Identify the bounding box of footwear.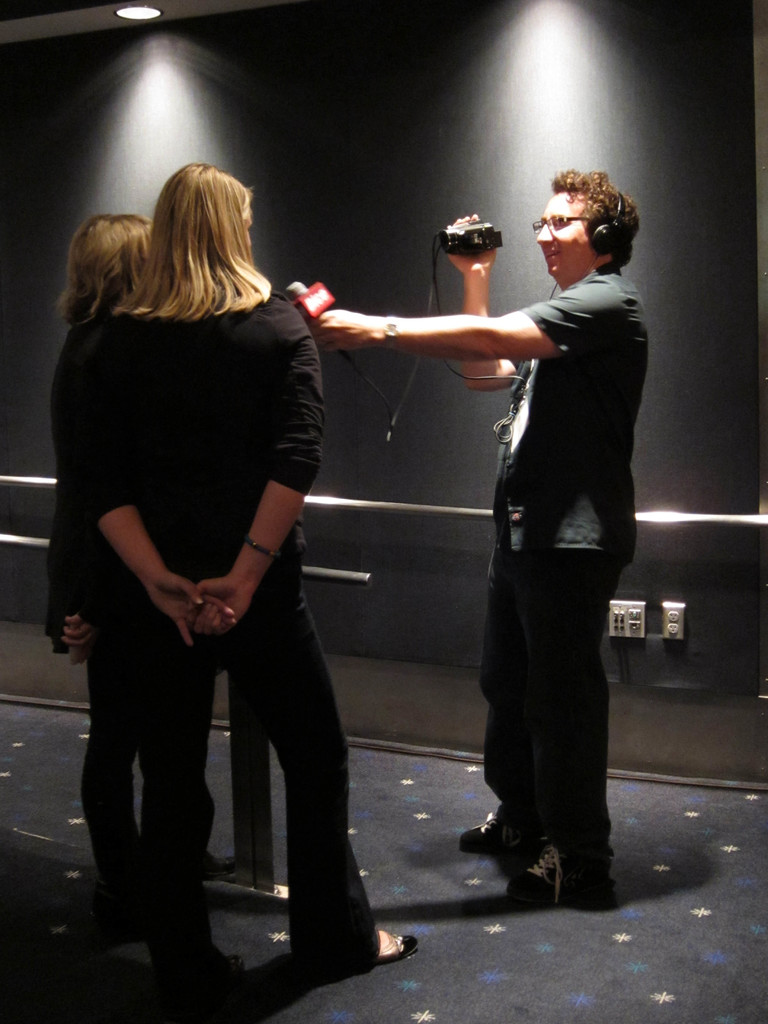
locate(456, 803, 532, 851).
